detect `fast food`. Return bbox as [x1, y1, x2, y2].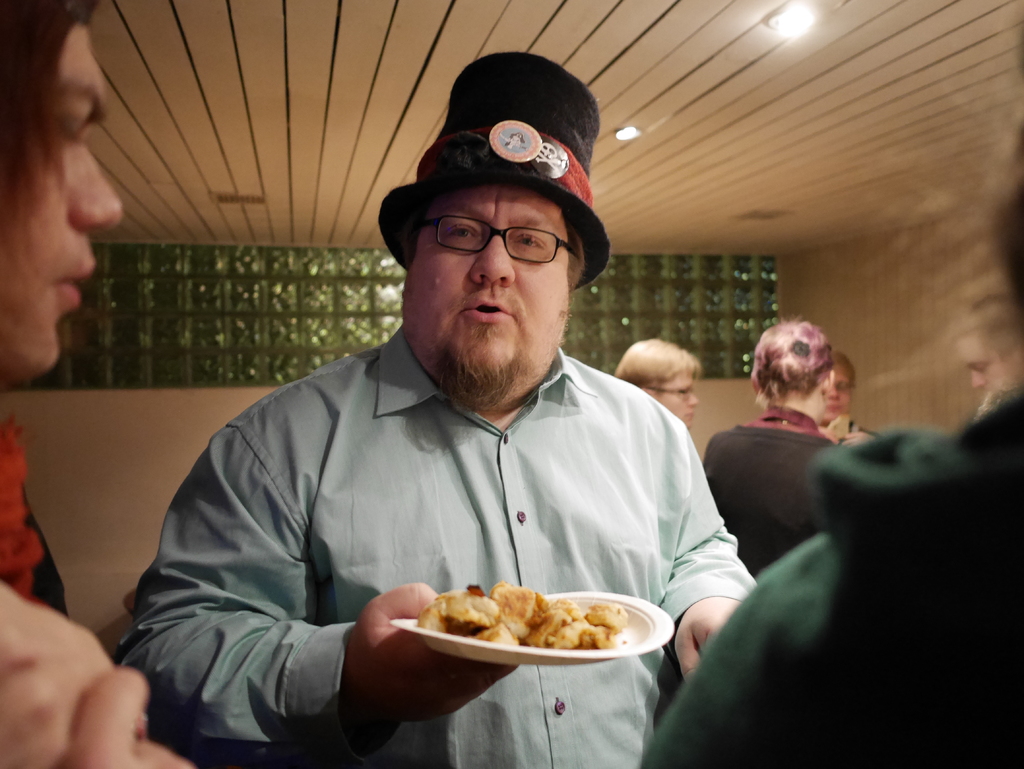
[410, 572, 633, 660].
